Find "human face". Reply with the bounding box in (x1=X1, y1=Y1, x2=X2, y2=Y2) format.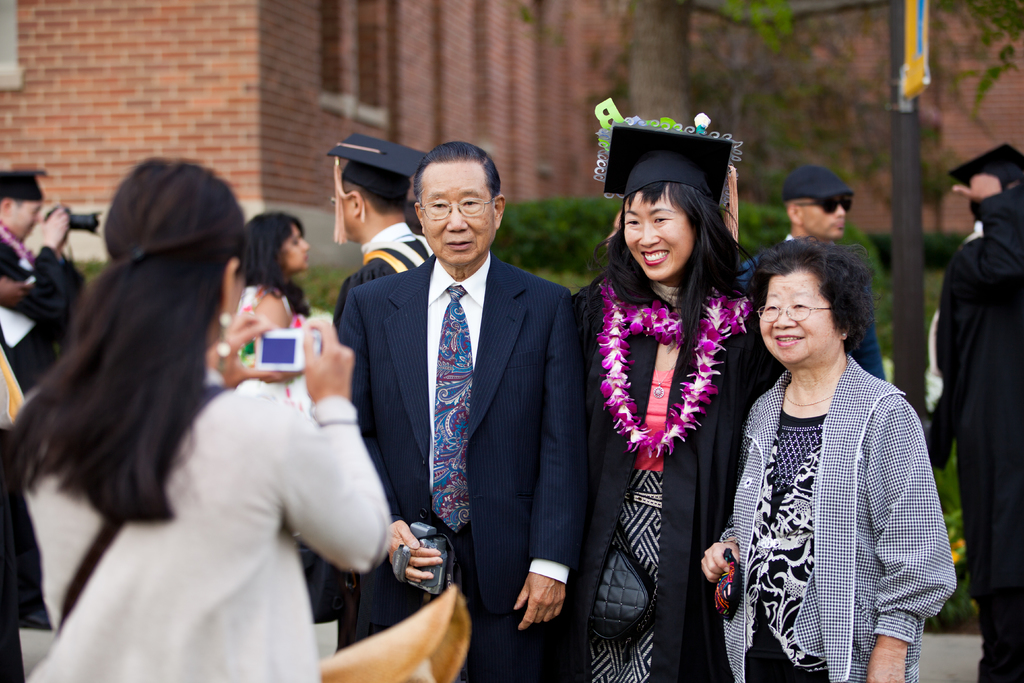
(x1=282, y1=226, x2=314, y2=276).
